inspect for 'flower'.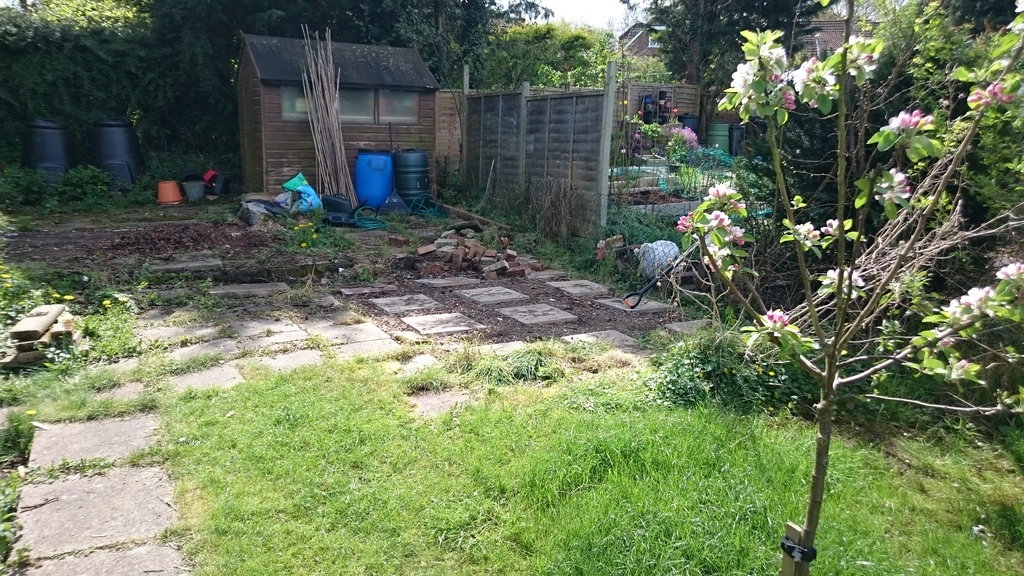
Inspection: <box>954,358,968,370</box>.
